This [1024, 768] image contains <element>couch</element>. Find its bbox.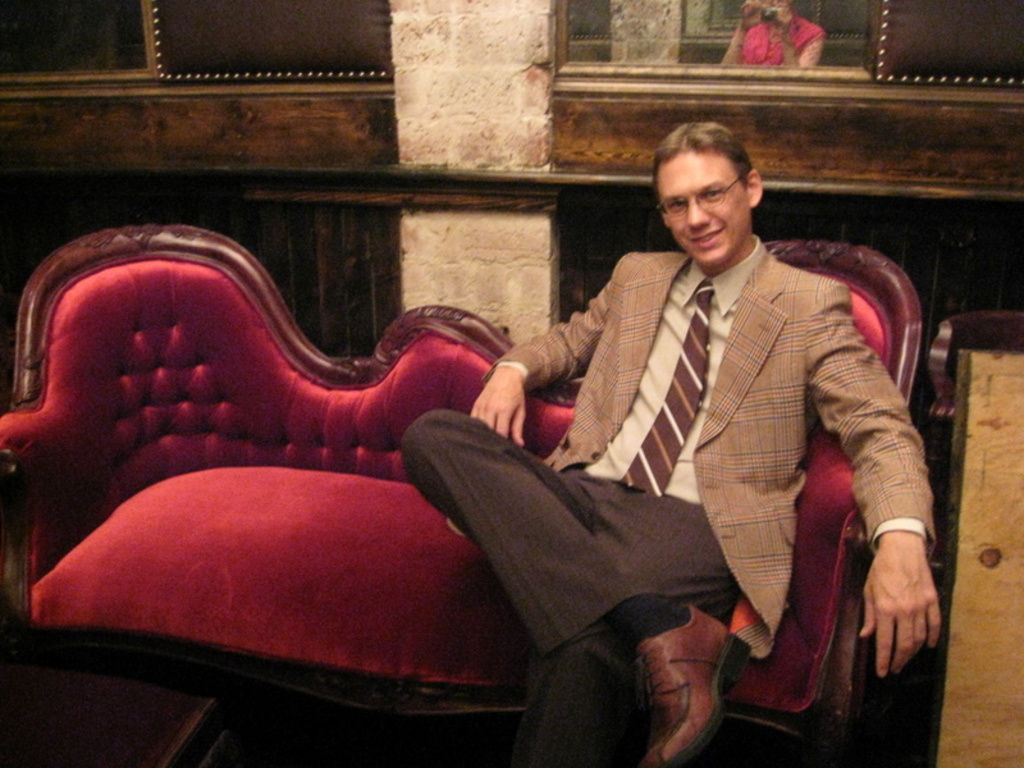
(x1=0, y1=218, x2=924, y2=767).
